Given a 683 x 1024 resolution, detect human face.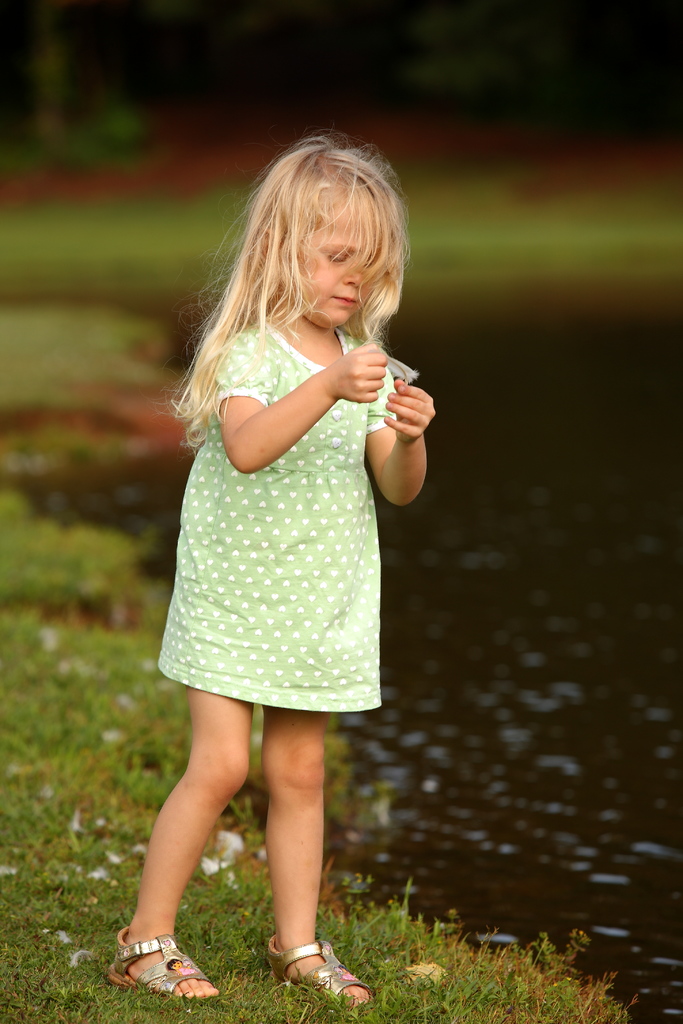
Rect(293, 205, 365, 330).
